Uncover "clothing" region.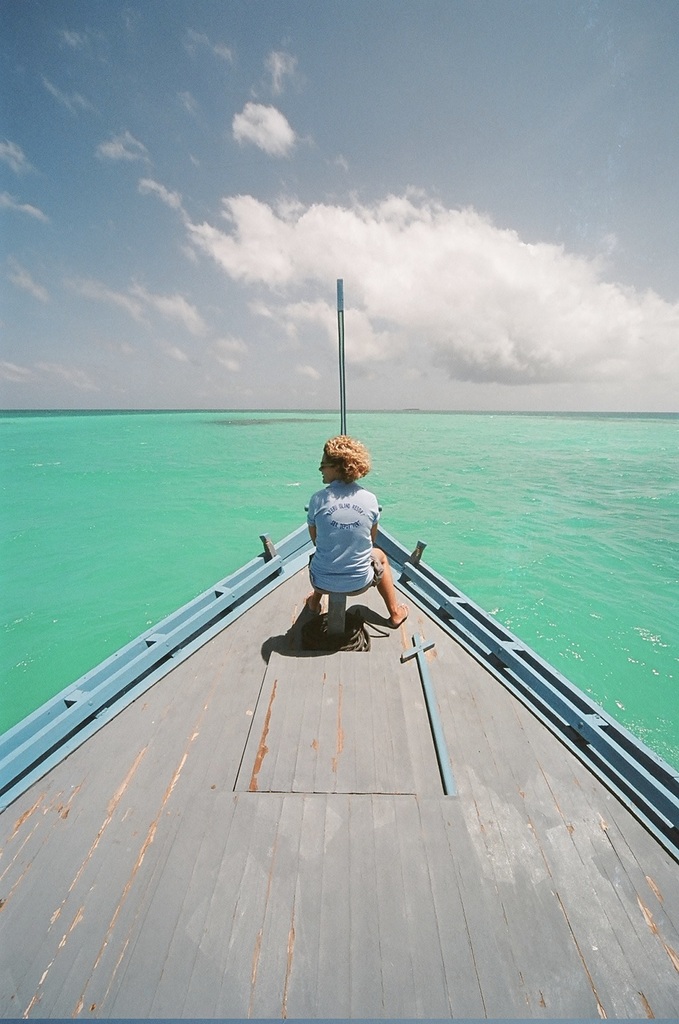
Uncovered: [x1=306, y1=477, x2=385, y2=592].
